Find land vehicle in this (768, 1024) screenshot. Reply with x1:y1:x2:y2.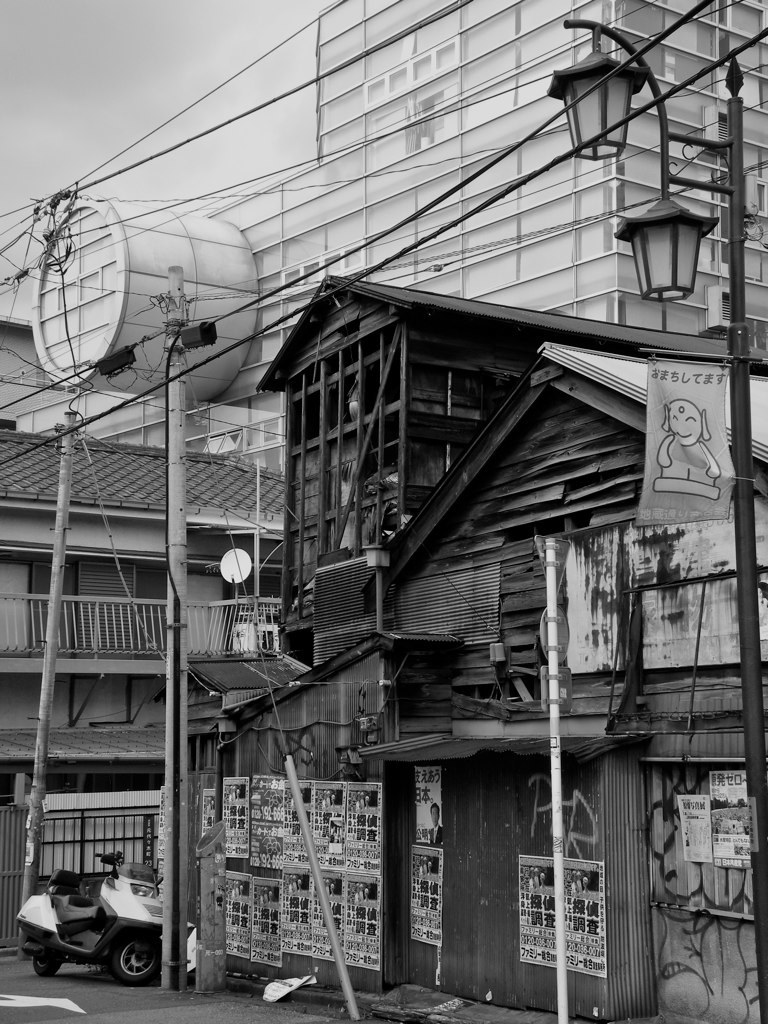
24:870:187:993.
